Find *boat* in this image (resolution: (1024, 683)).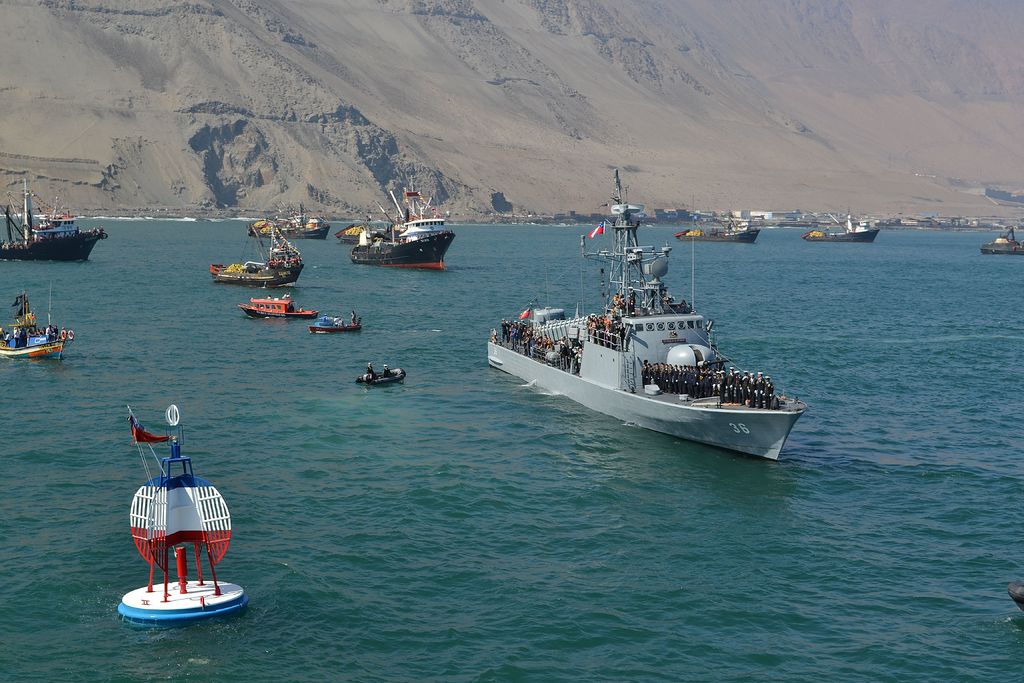
Rect(312, 316, 359, 332).
